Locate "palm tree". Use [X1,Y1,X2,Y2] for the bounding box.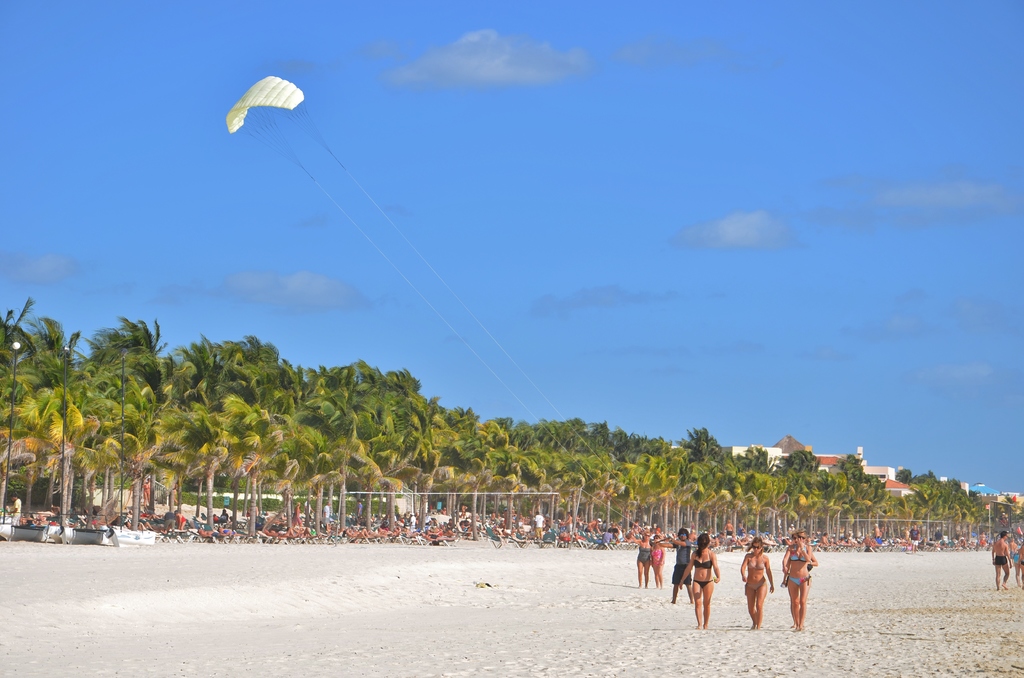
[12,387,79,538].
